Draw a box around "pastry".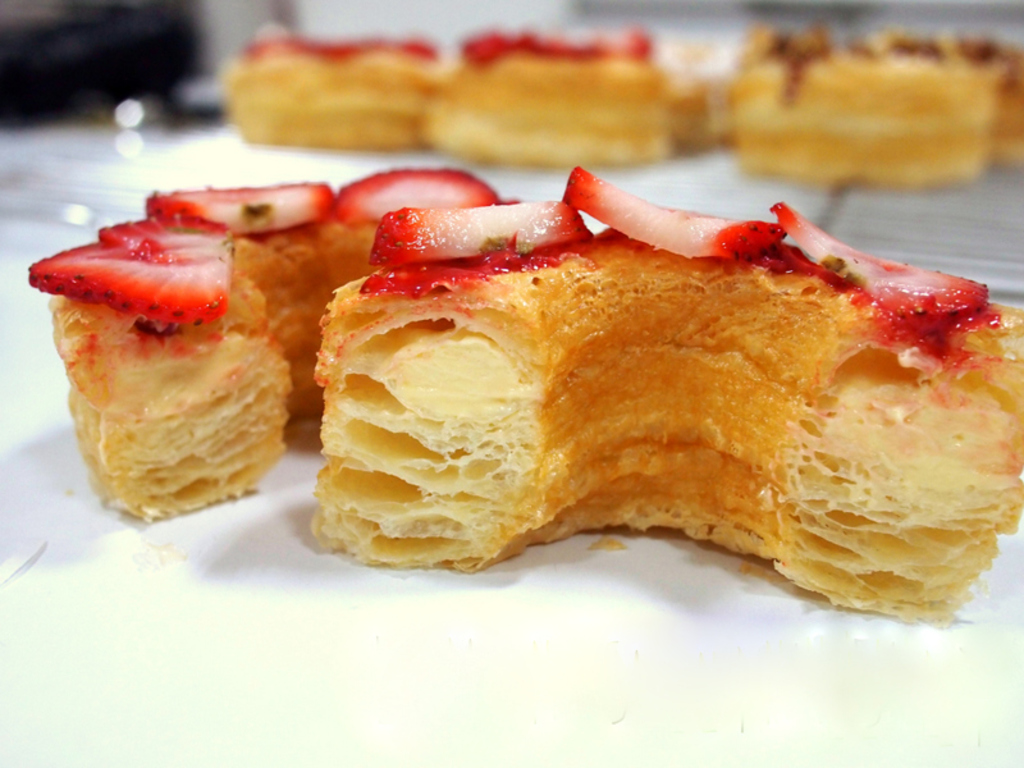
box=[29, 178, 513, 522].
